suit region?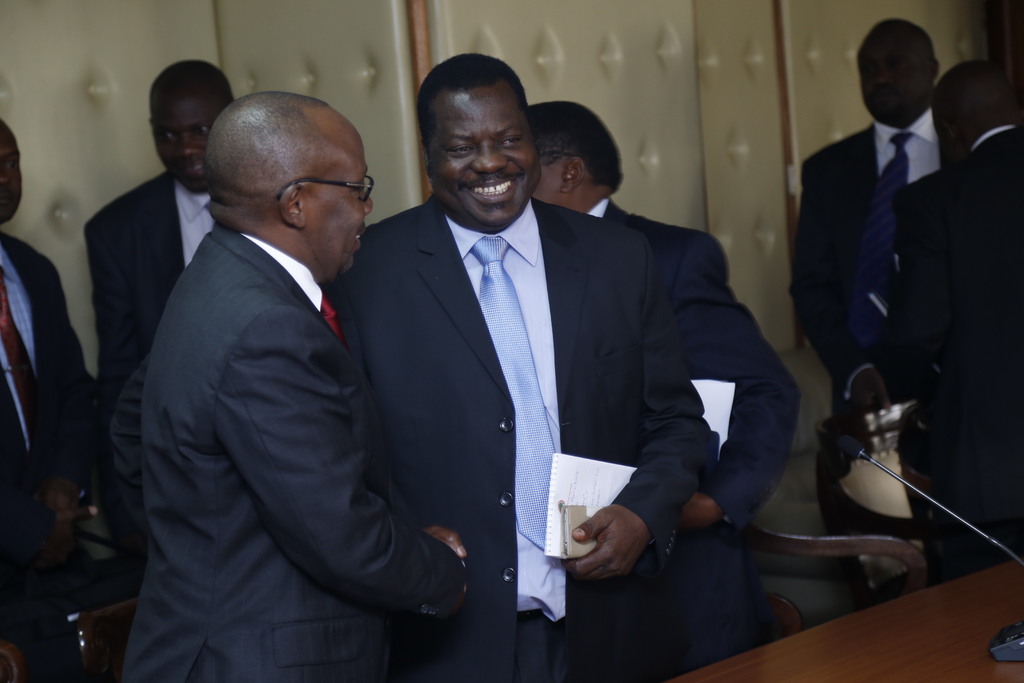
BBox(0, 227, 98, 649)
